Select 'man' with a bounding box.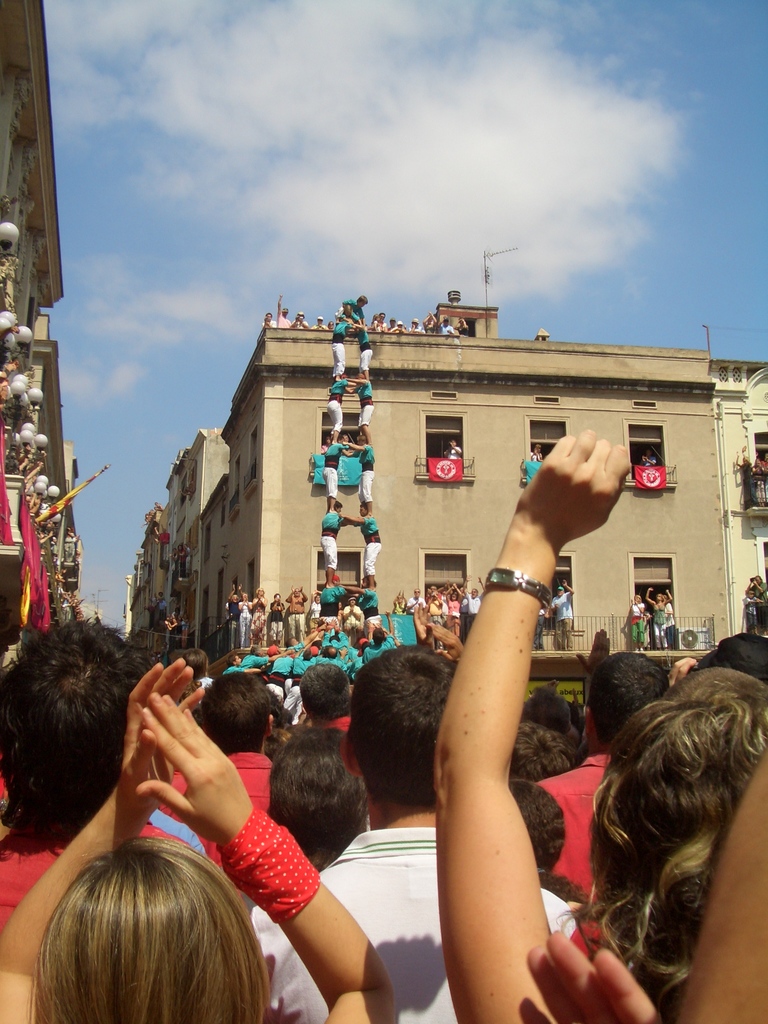
(361, 615, 391, 671).
